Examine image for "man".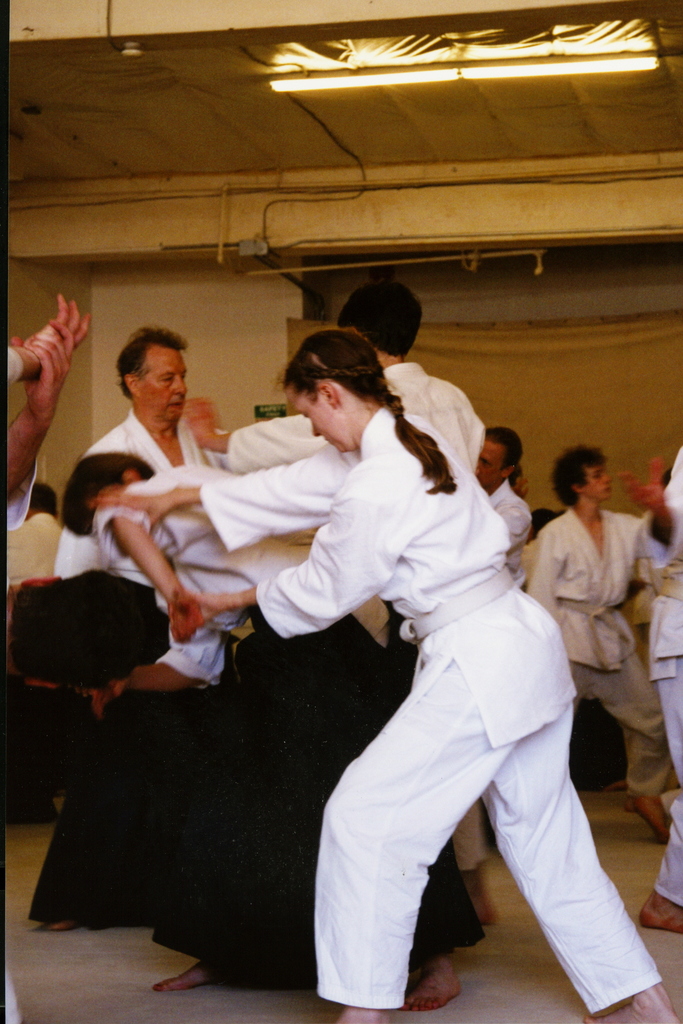
Examination result: pyautogui.locateOnScreen(47, 323, 249, 572).
